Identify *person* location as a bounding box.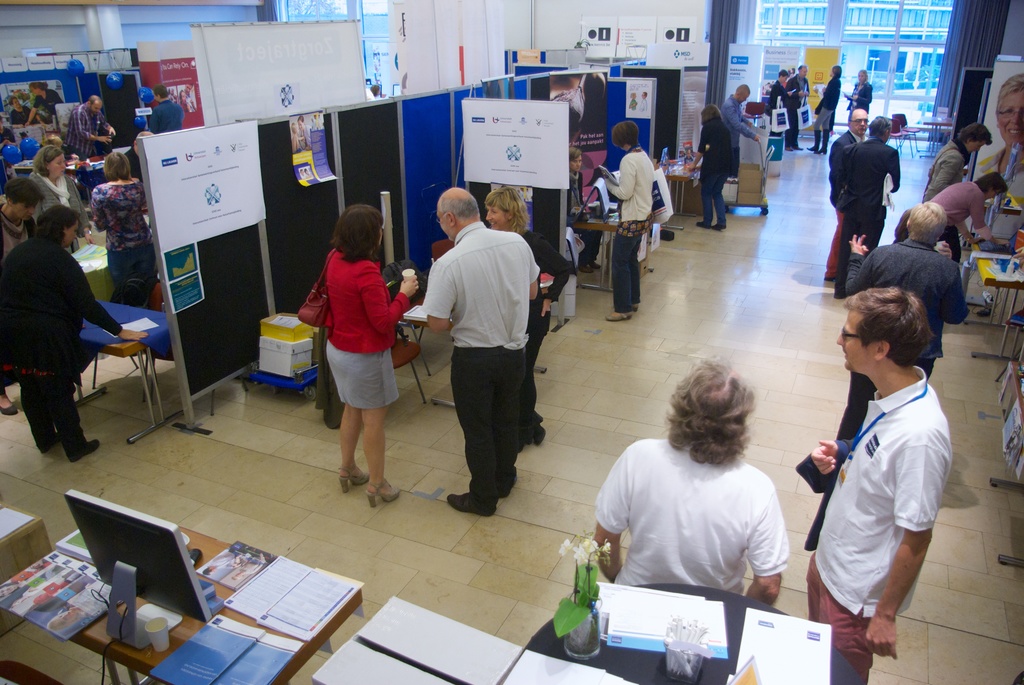
767, 66, 788, 130.
